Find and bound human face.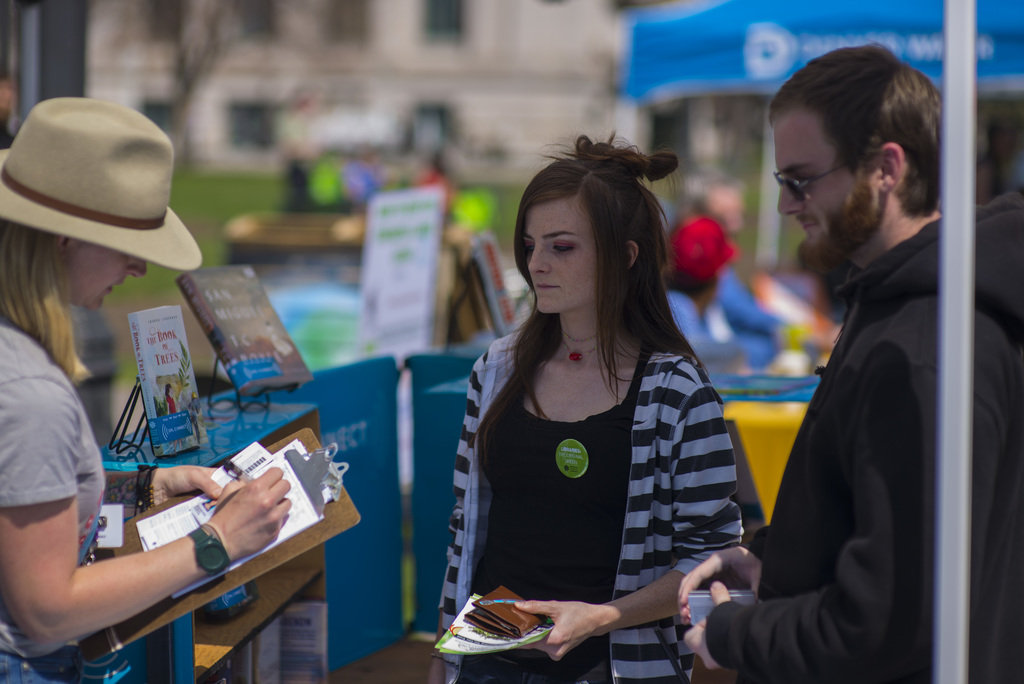
Bound: bbox(781, 111, 876, 258).
